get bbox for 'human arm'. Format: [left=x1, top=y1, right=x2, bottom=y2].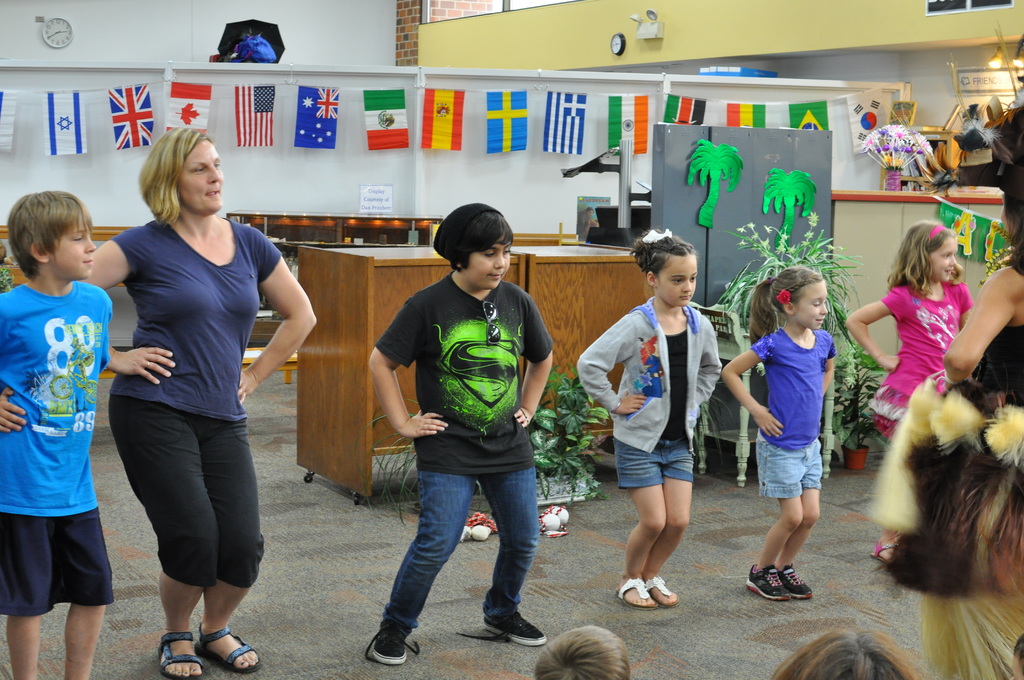
[left=362, top=299, right=454, bottom=441].
